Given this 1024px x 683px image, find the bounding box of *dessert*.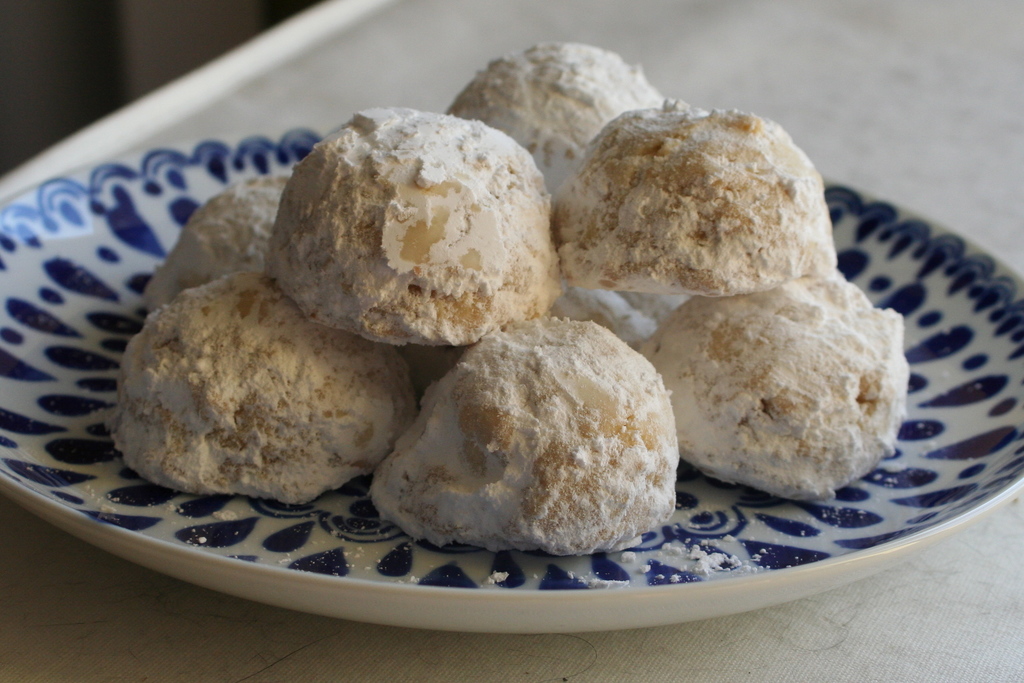
pyautogui.locateOnScreen(148, 171, 294, 321).
